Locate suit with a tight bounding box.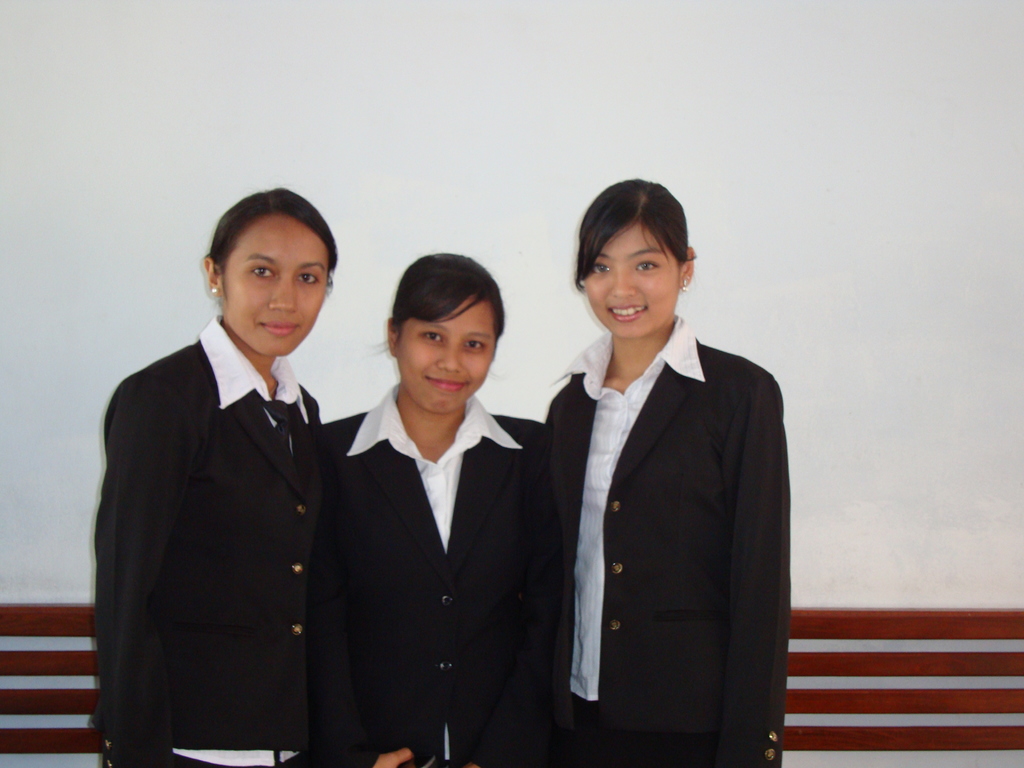
crop(518, 245, 797, 766).
